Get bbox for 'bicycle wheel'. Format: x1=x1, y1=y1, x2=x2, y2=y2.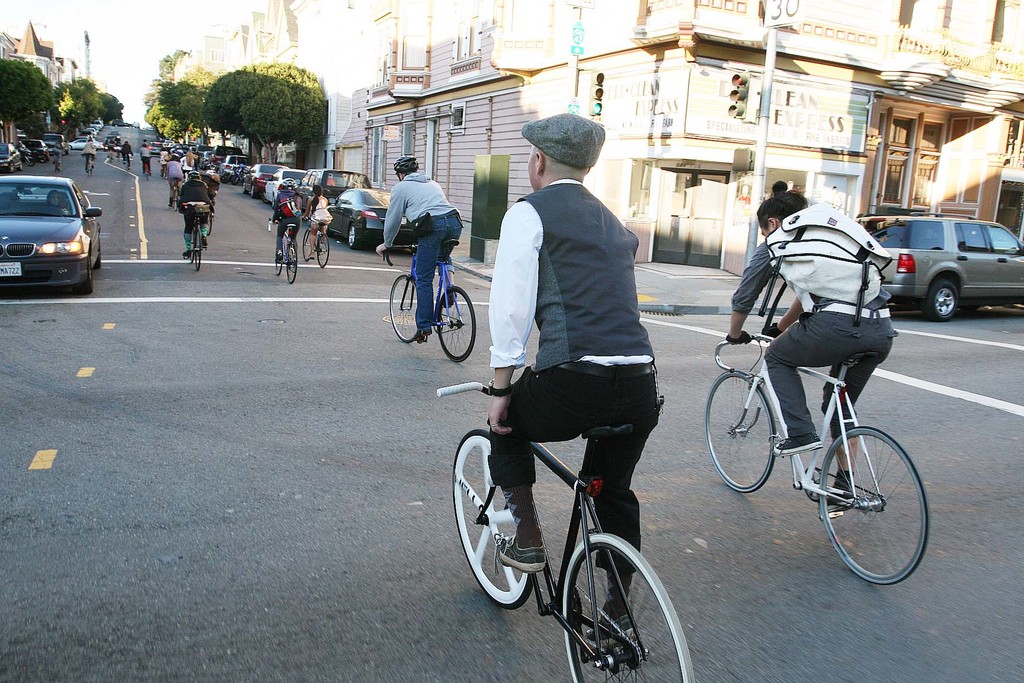
x1=317, y1=233, x2=330, y2=265.
